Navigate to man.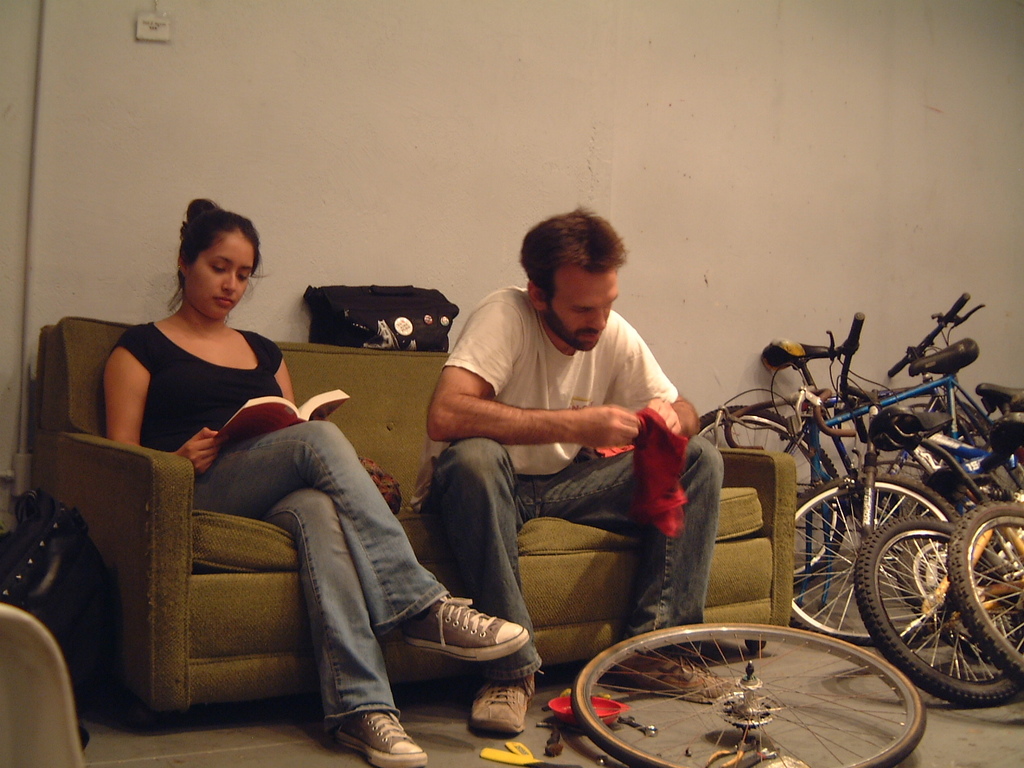
Navigation target: [x1=410, y1=205, x2=723, y2=733].
